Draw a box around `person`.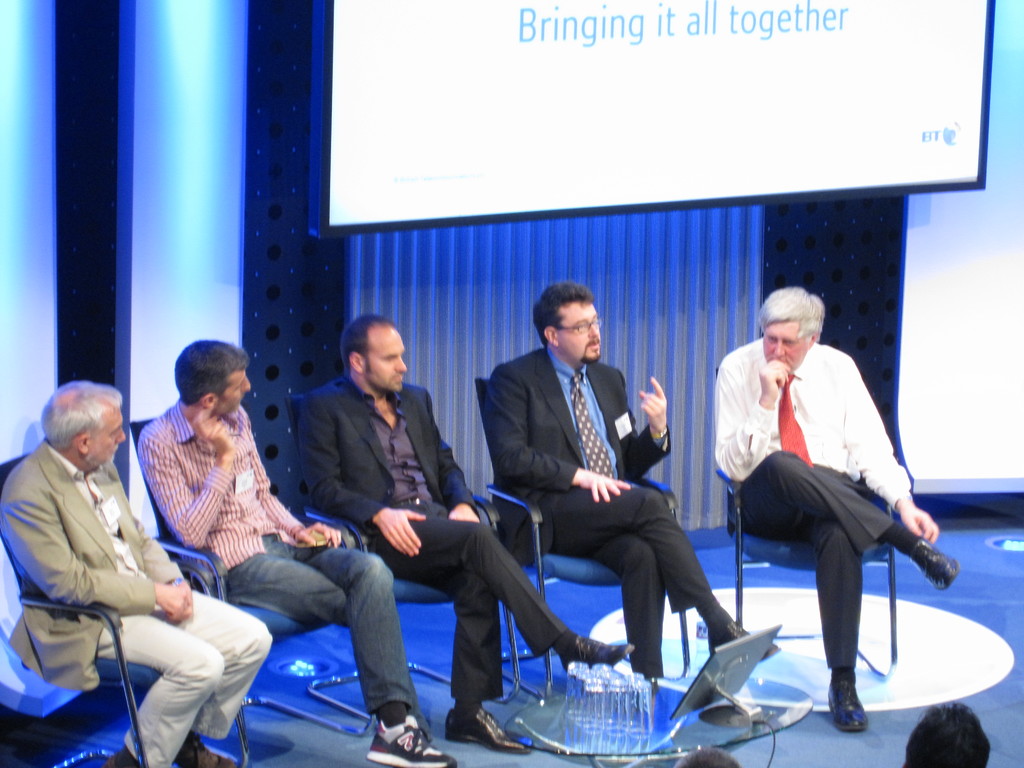
296/318/628/752.
